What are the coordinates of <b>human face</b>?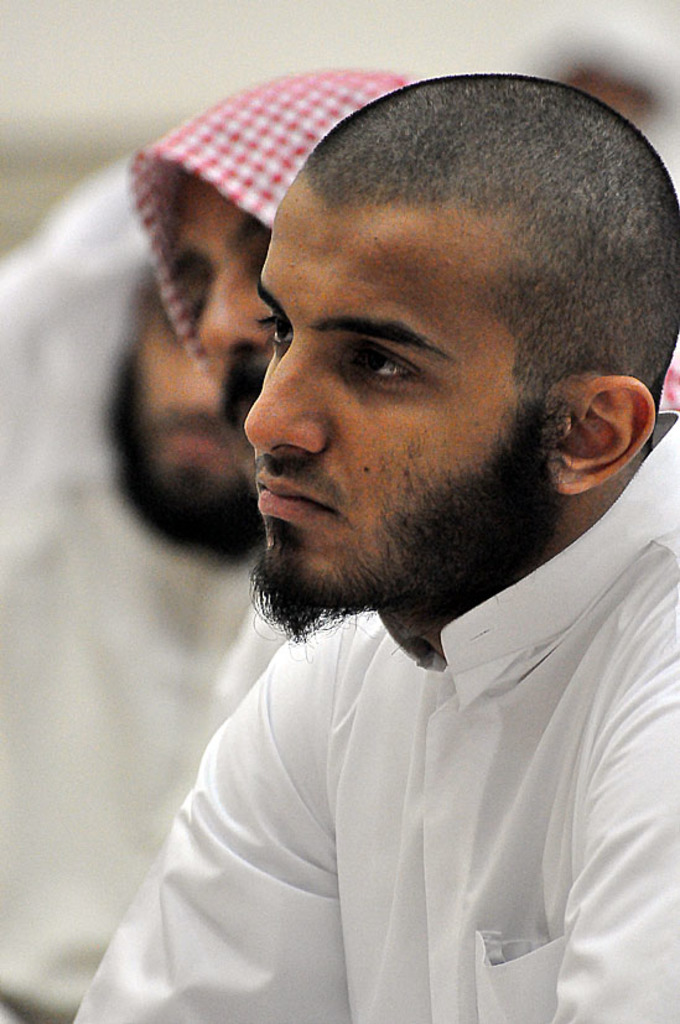
<box>103,281,264,573</box>.
